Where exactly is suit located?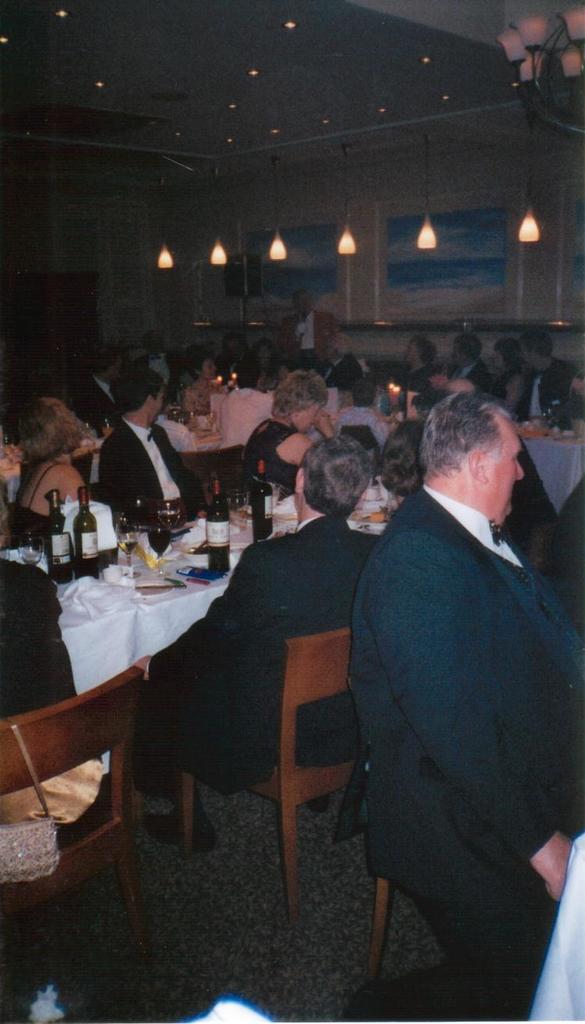
Its bounding box is [317, 356, 366, 388].
